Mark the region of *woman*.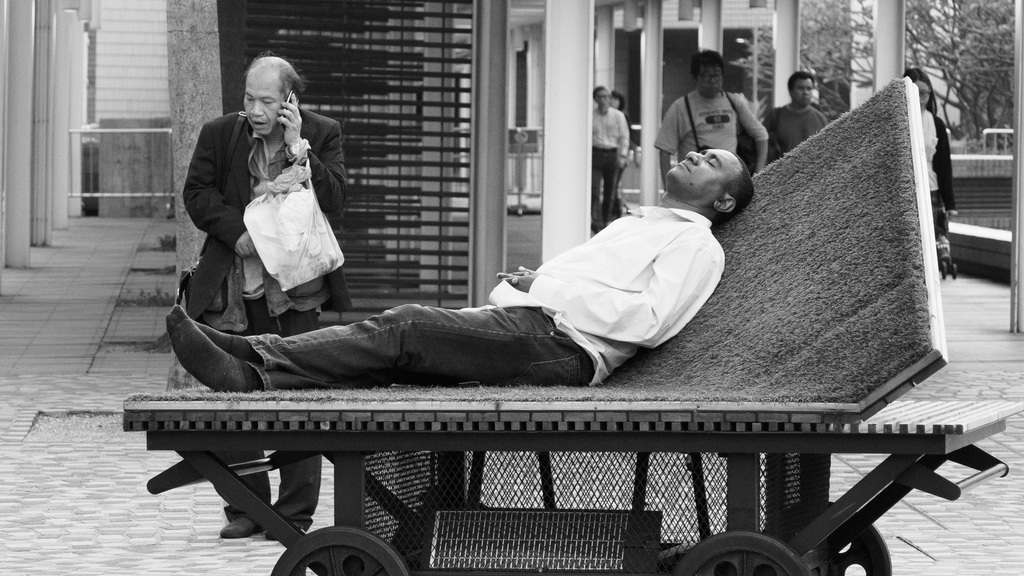
Region: detection(901, 67, 957, 262).
